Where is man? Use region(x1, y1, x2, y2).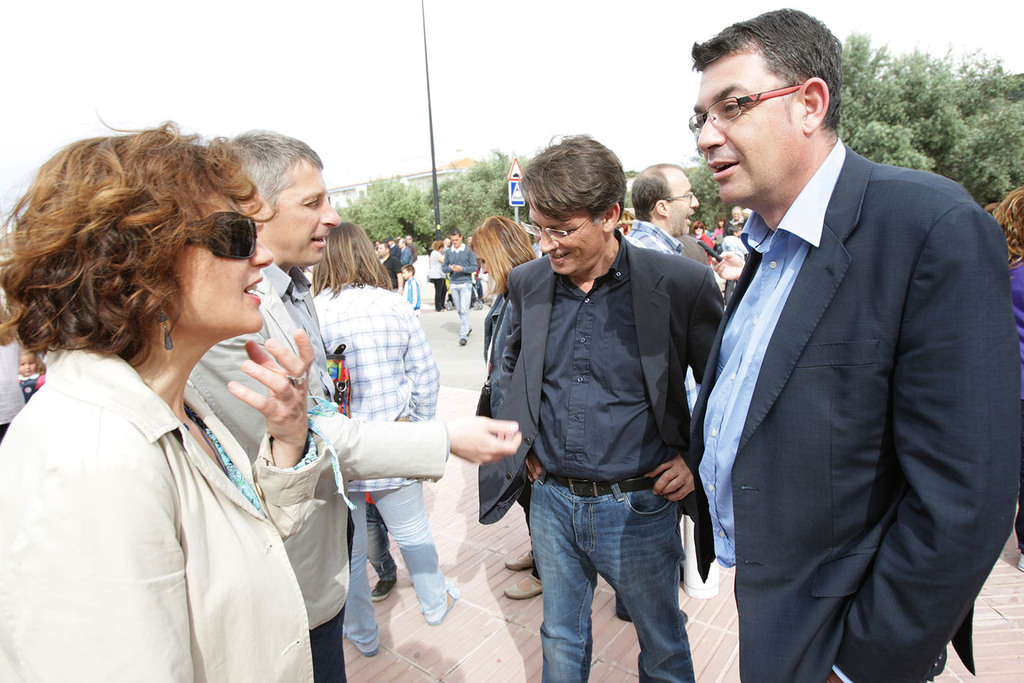
region(184, 128, 515, 682).
